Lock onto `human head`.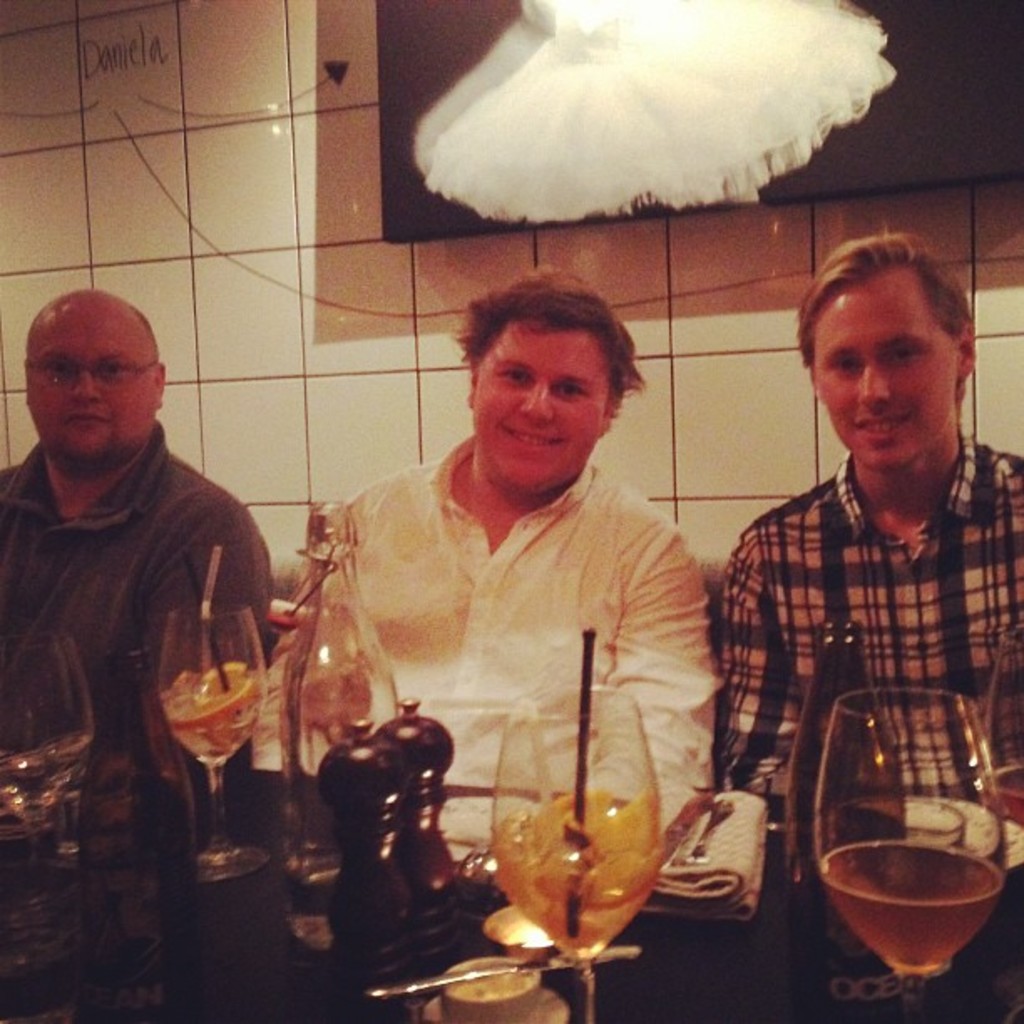
Locked: region(448, 263, 651, 497).
